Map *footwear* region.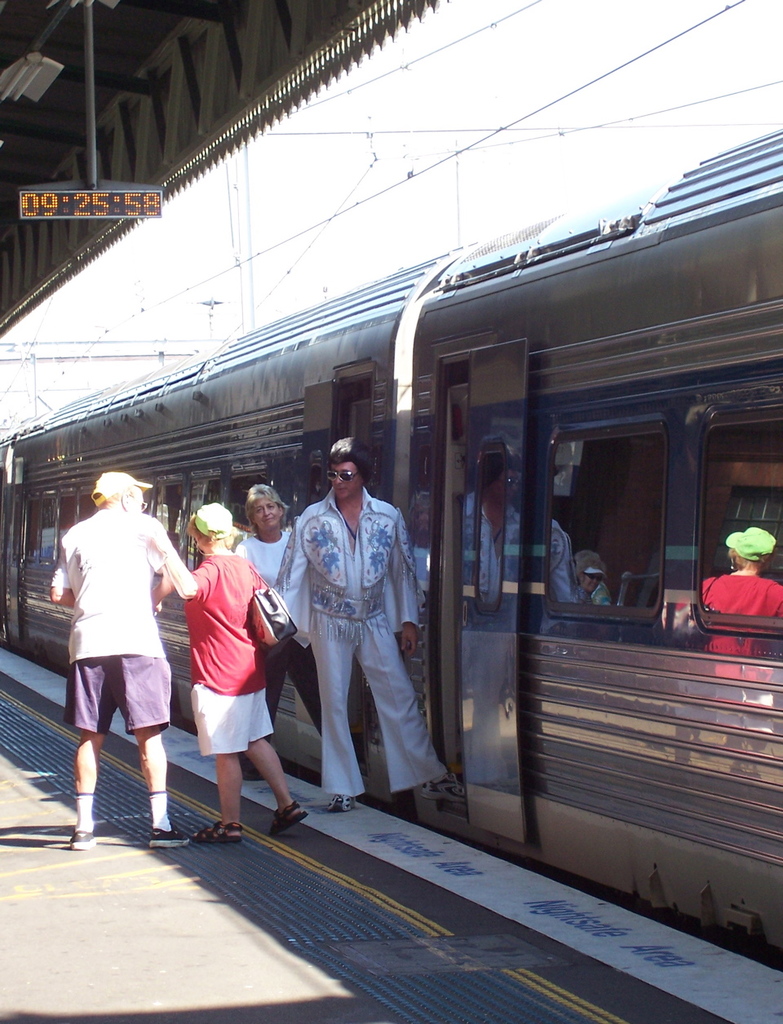
Mapped to detection(325, 793, 352, 809).
